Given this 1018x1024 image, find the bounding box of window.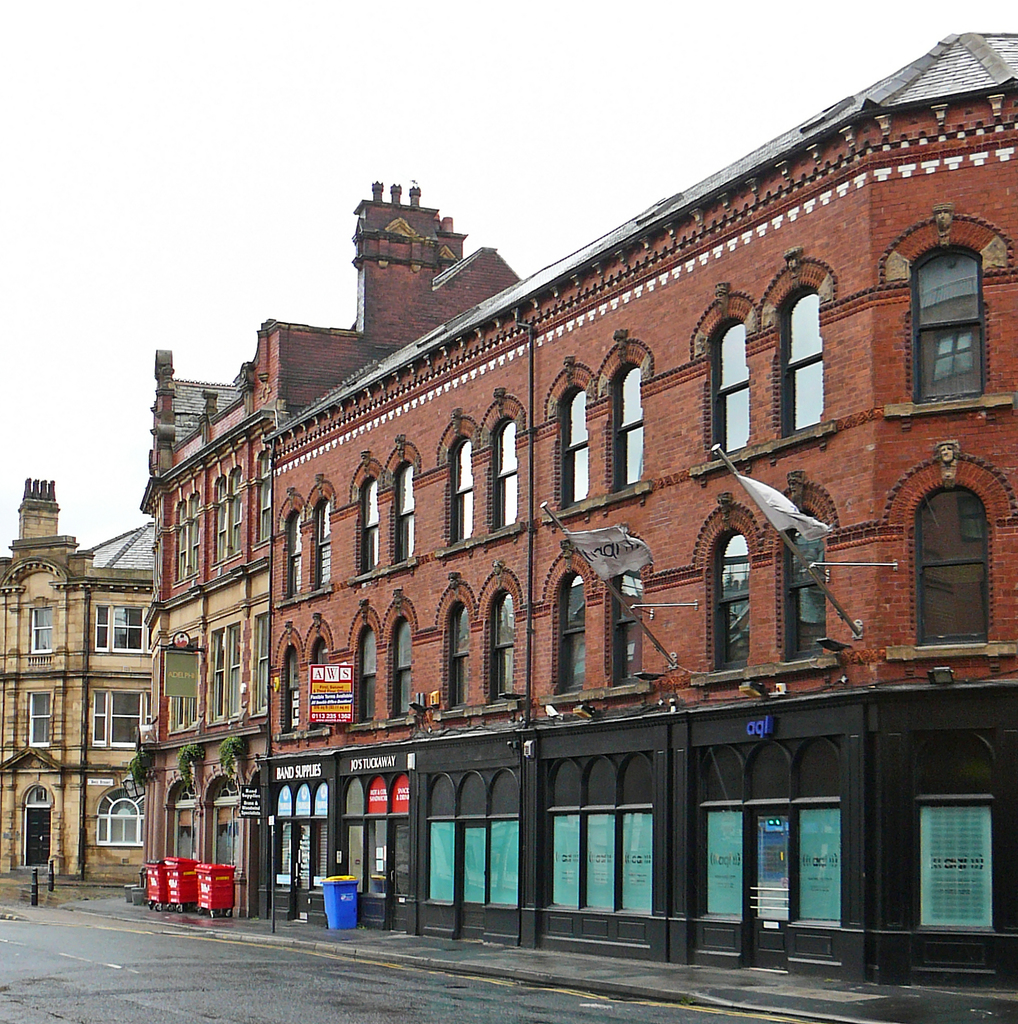
l=784, t=511, r=823, b=660.
